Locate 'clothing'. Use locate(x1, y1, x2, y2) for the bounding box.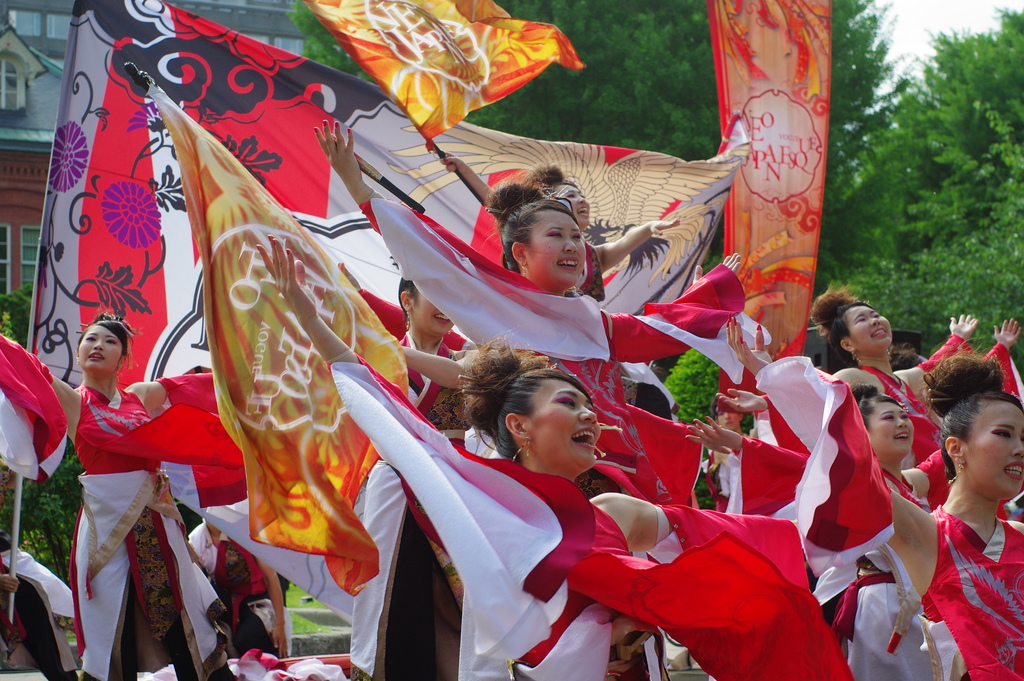
locate(70, 385, 241, 680).
